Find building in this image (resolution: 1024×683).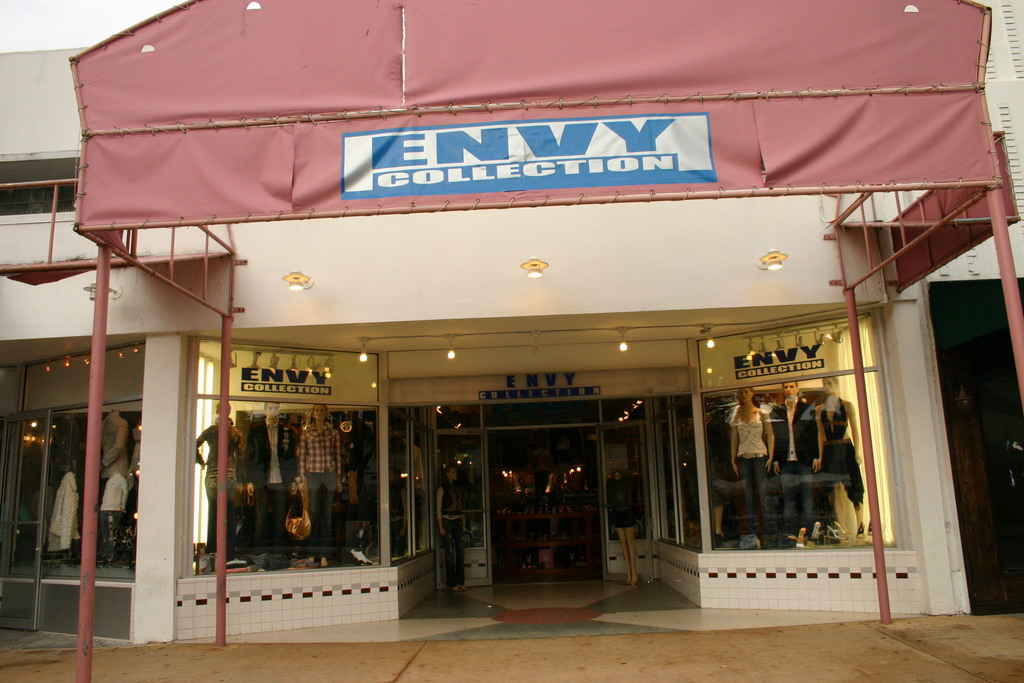
box(906, 0, 1023, 613).
